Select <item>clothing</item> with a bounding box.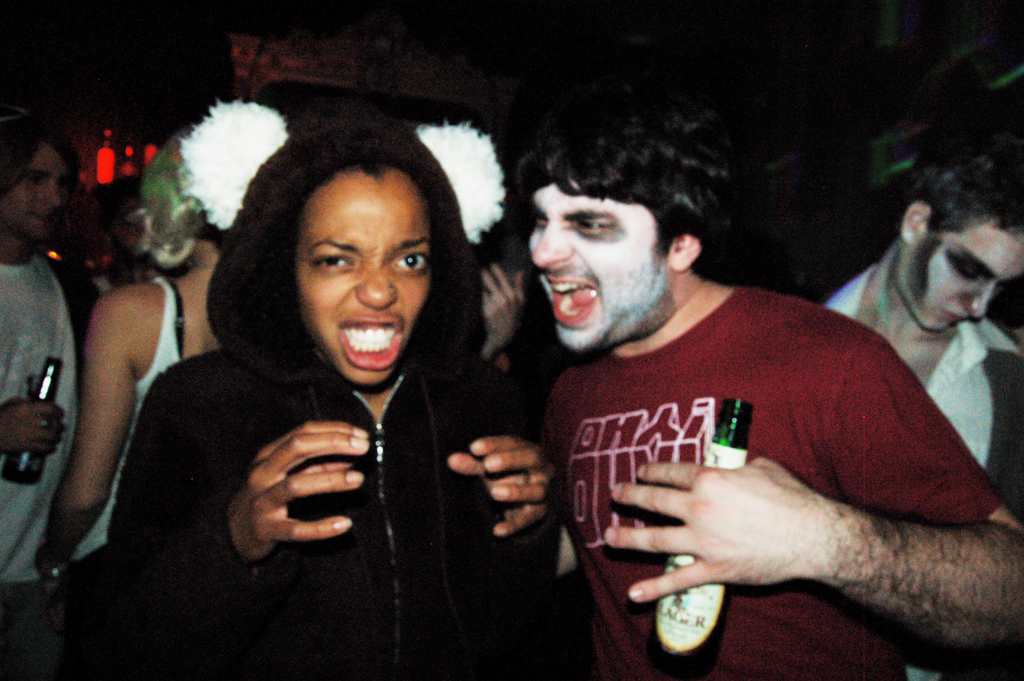
bbox(541, 288, 1004, 680).
